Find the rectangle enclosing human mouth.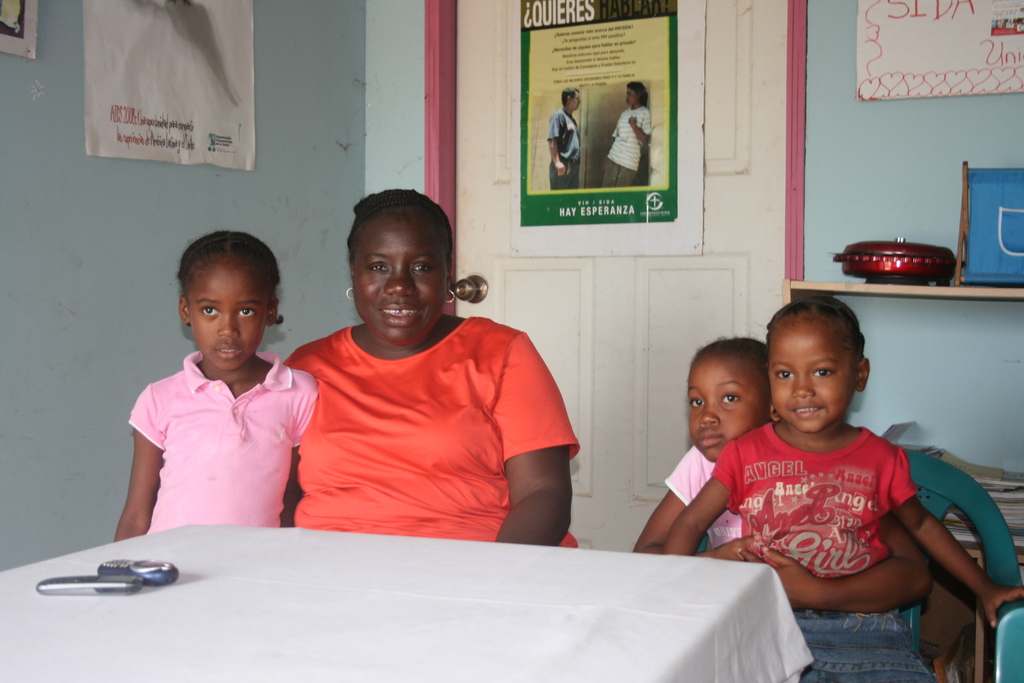
x1=698 y1=431 x2=725 y2=451.
